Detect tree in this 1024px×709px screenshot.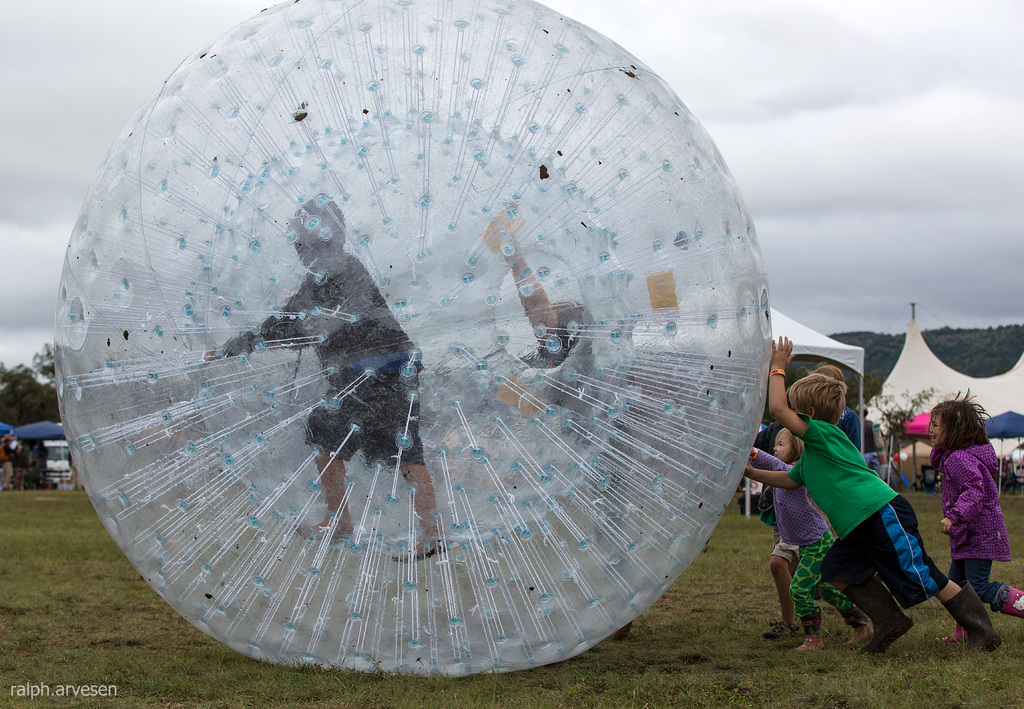
Detection: (0,342,68,427).
